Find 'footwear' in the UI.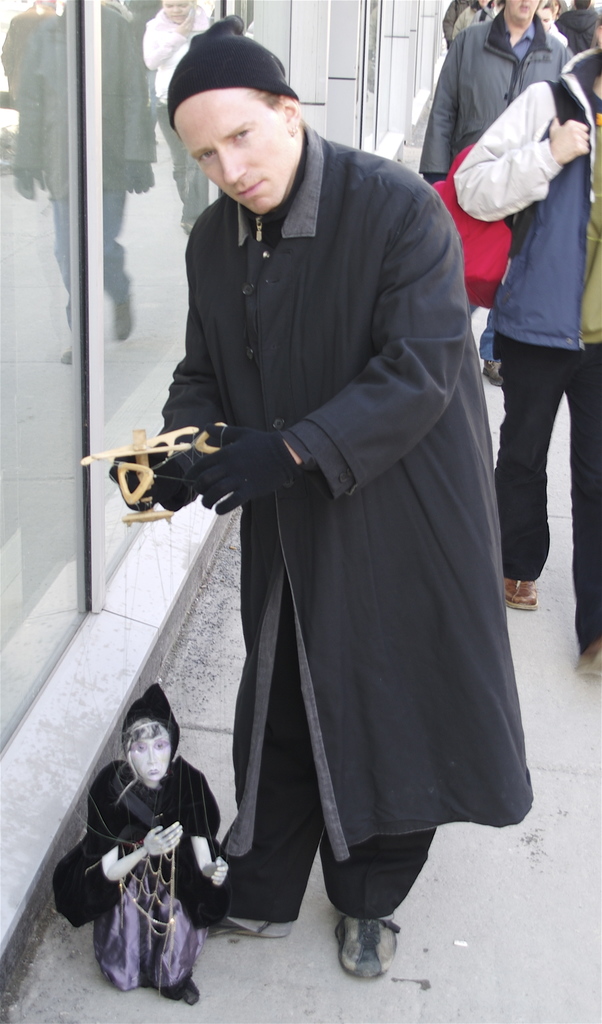
UI element at box=[191, 861, 295, 940].
